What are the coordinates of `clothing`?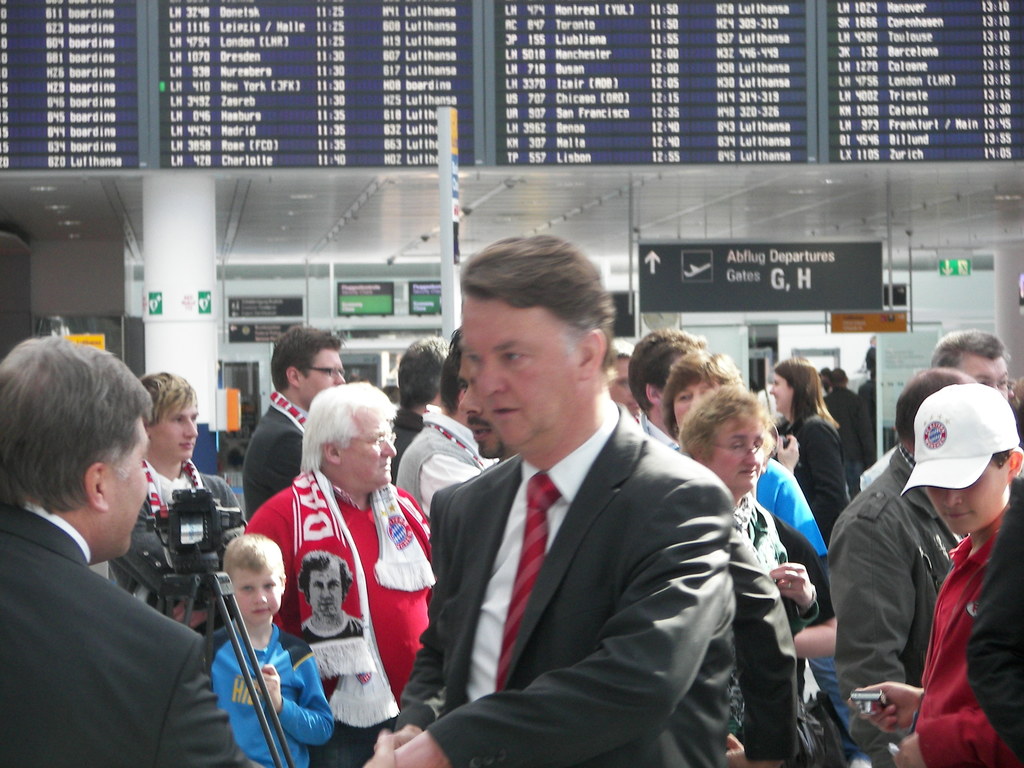
bbox=[243, 390, 316, 514].
